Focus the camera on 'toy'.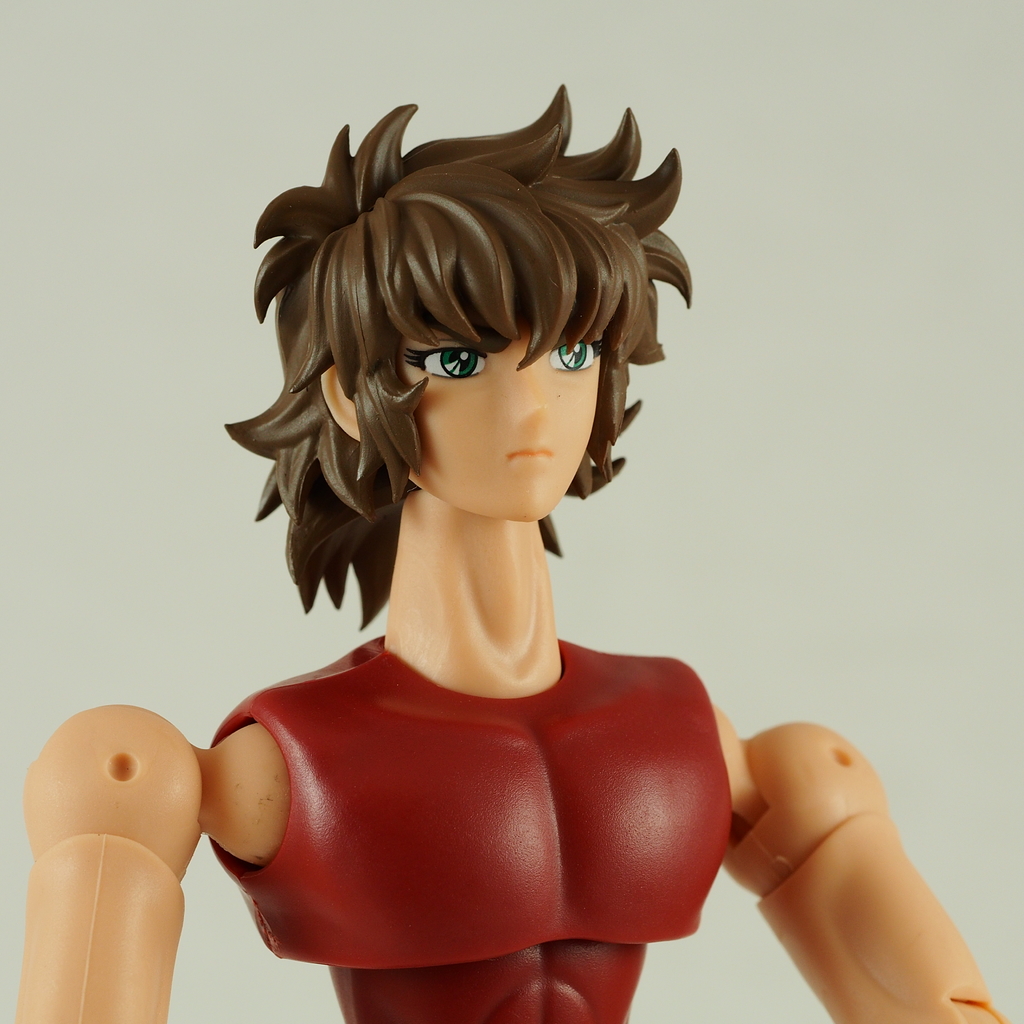
Focus region: [left=10, top=89, right=1016, bottom=1023].
